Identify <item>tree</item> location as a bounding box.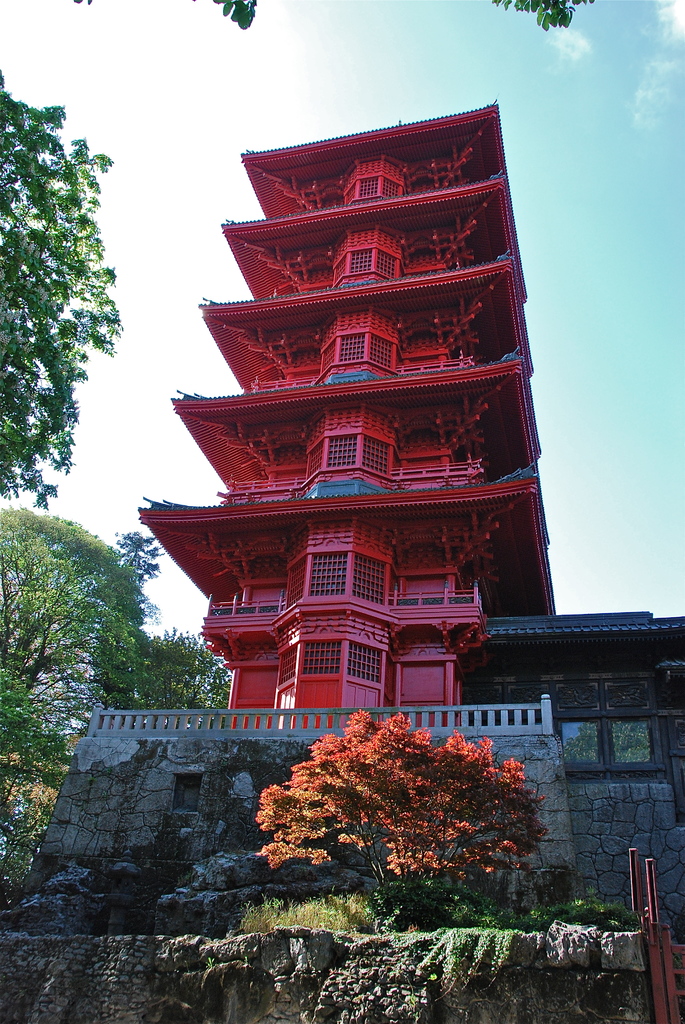
left=7, top=81, right=127, bottom=529.
